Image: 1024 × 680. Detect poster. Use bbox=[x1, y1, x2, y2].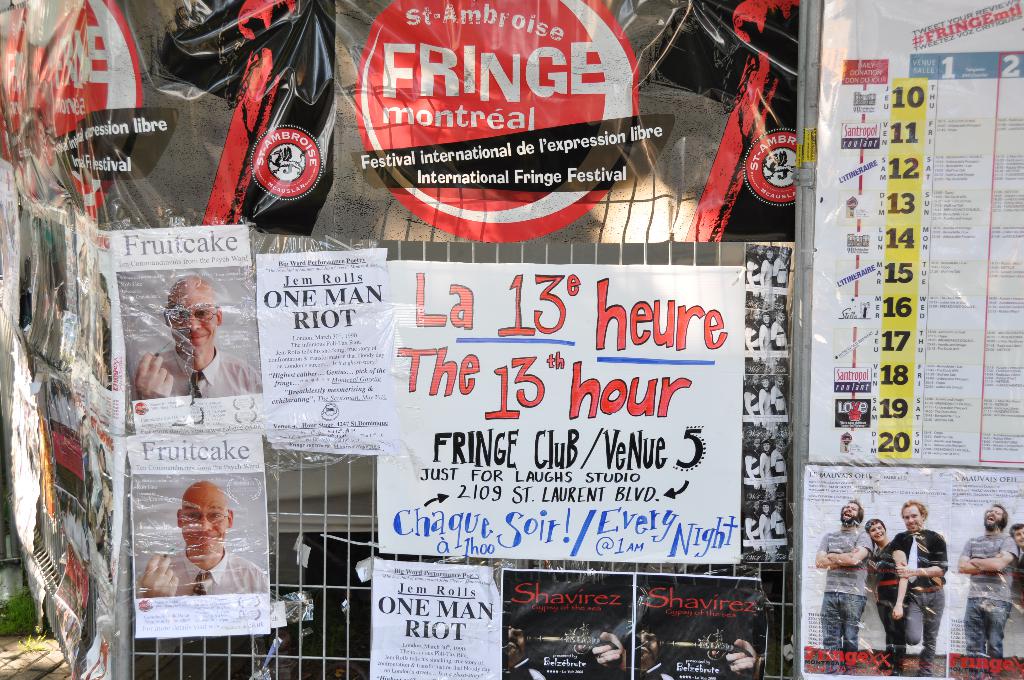
bbox=[635, 572, 771, 679].
